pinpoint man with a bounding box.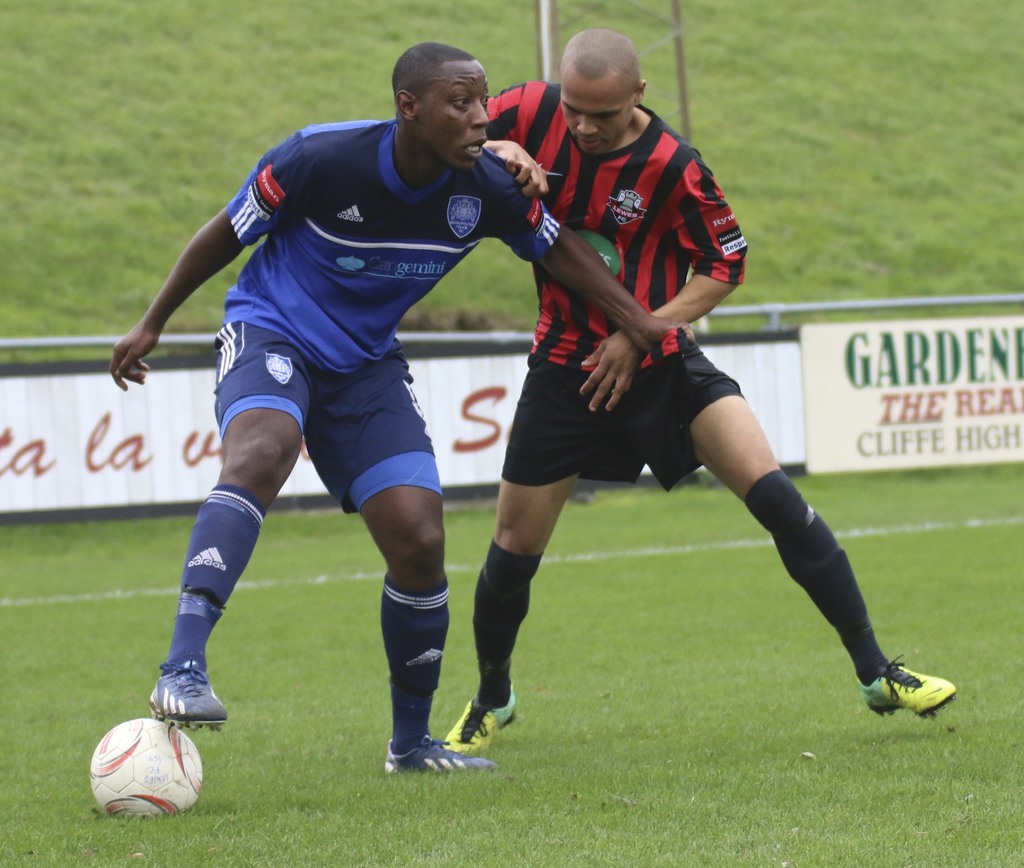
x1=130 y1=56 x2=678 y2=764.
